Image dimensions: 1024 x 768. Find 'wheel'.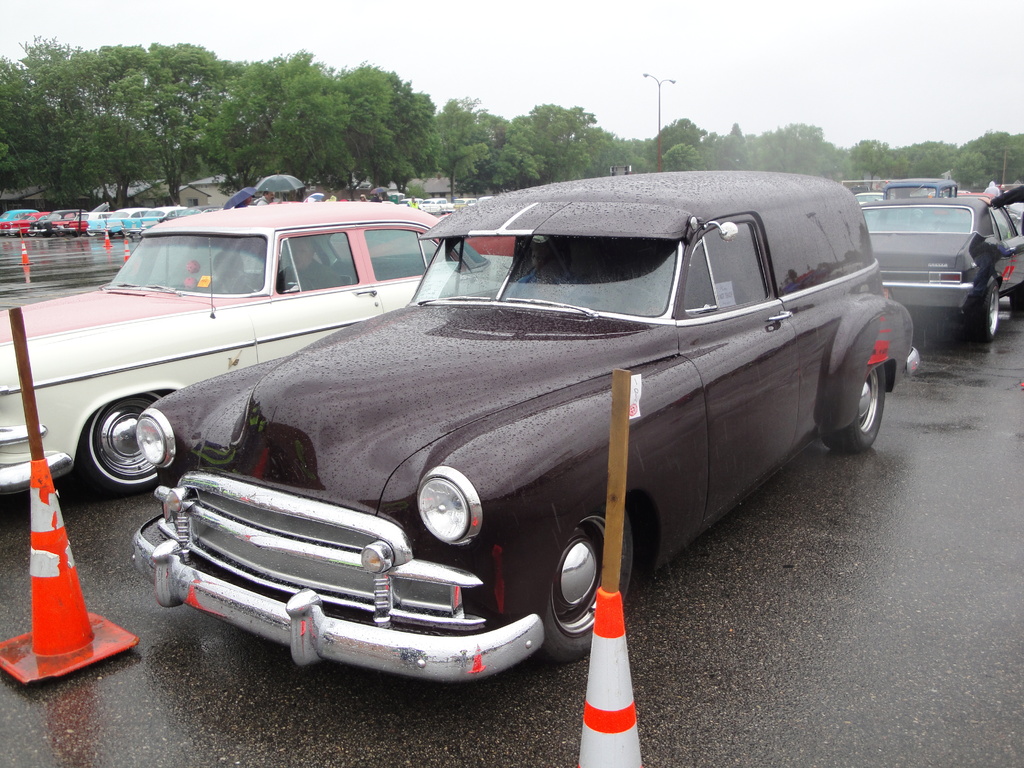
l=74, t=407, r=163, b=497.
